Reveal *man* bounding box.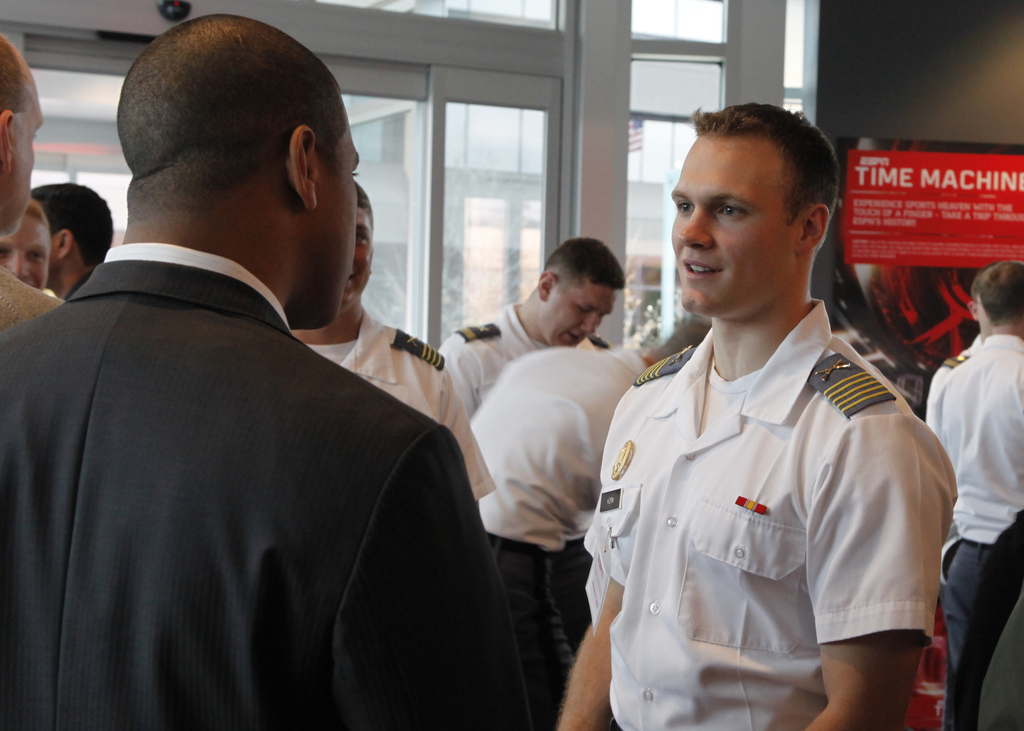
Revealed: 468 319 711 730.
